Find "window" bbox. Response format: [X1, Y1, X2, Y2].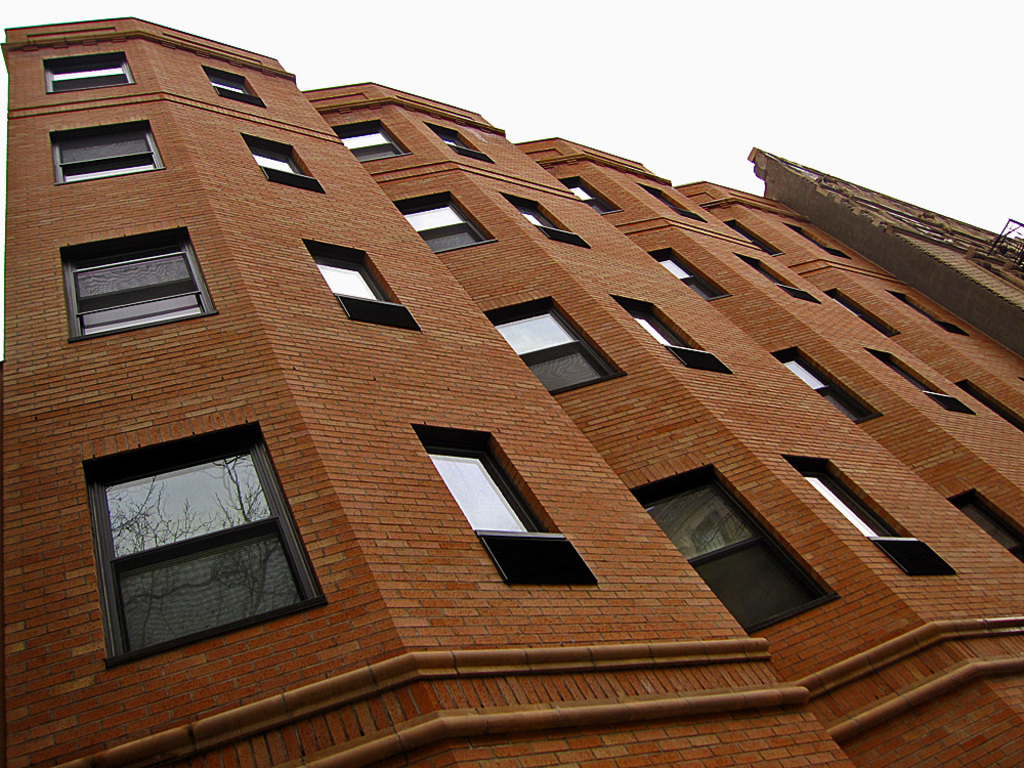
[58, 230, 220, 347].
